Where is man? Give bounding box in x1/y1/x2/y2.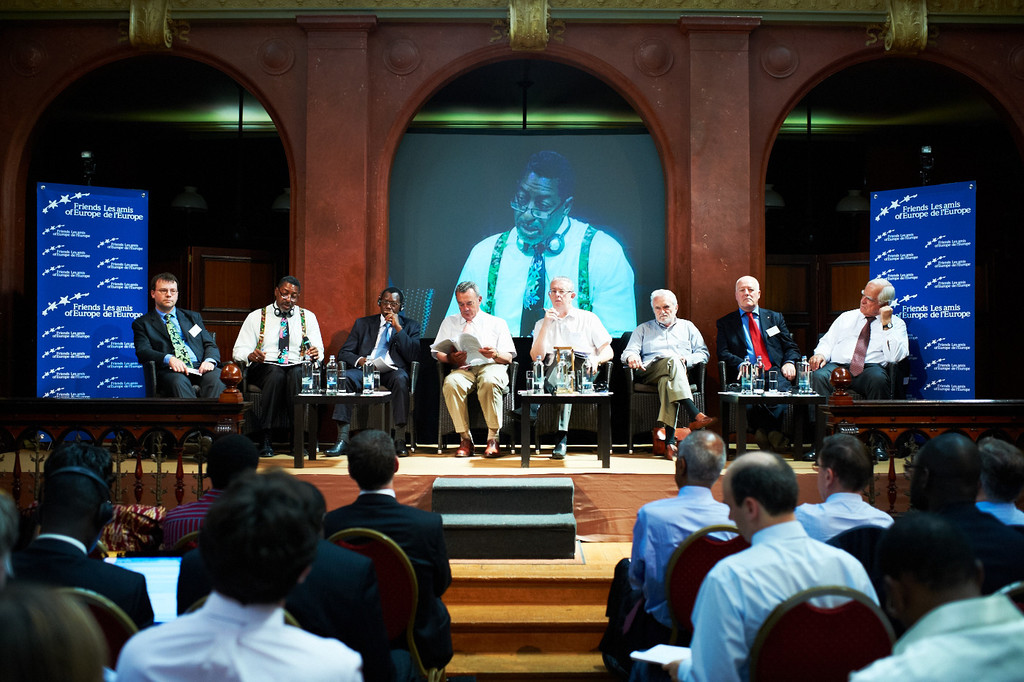
620/288/710/461.
